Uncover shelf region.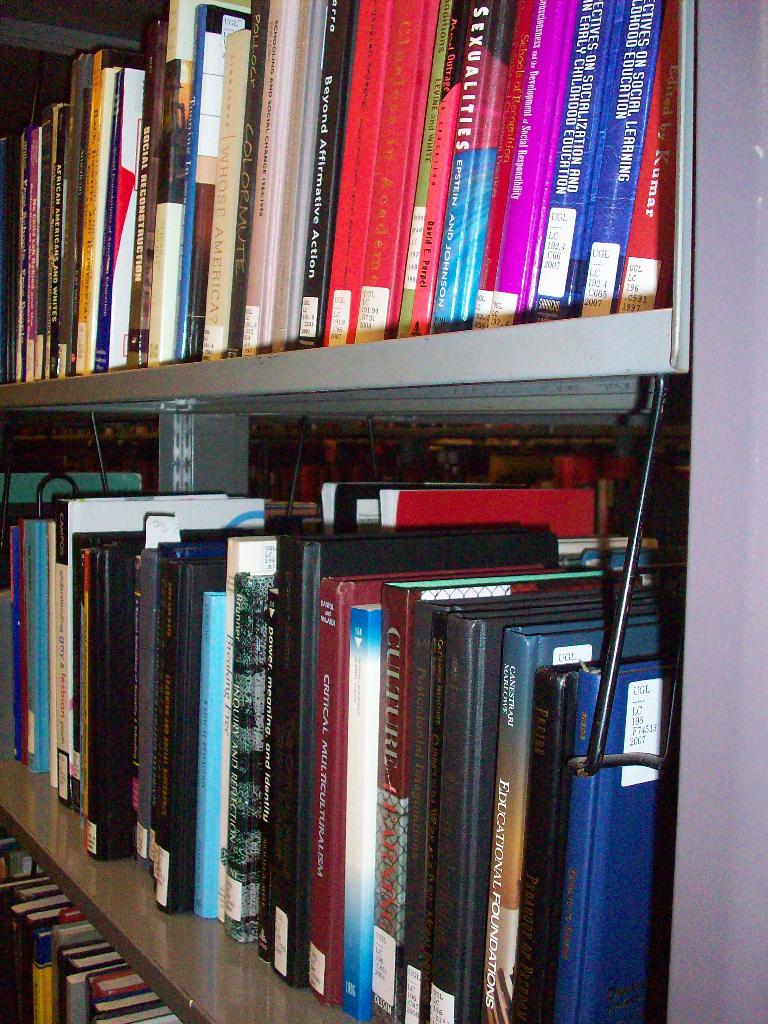
Uncovered: [left=2, top=0, right=722, bottom=1020].
